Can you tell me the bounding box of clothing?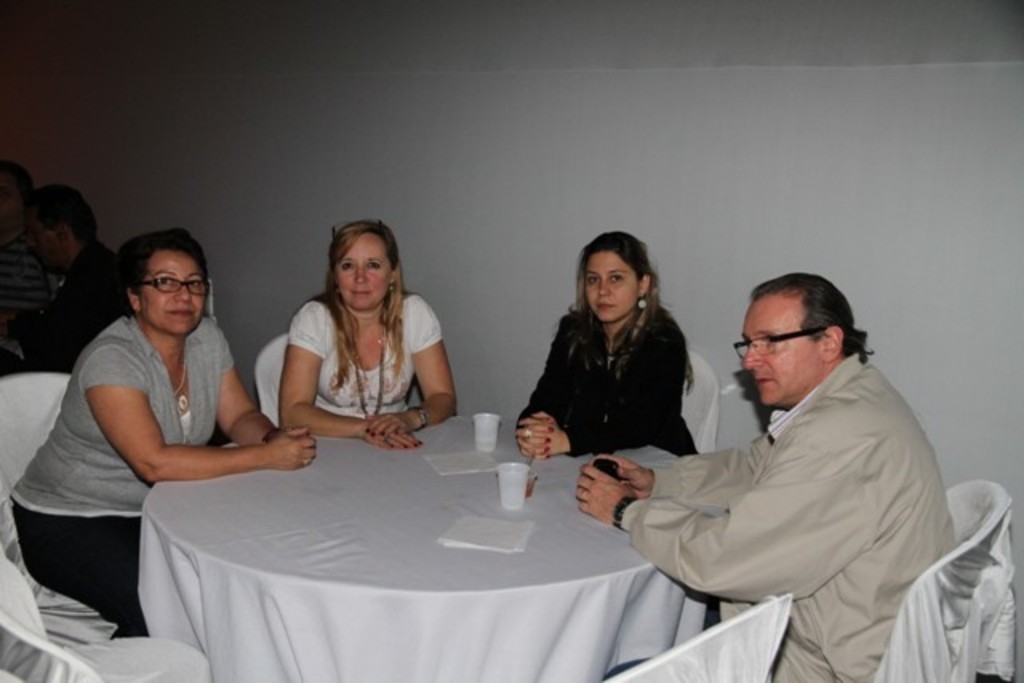
select_region(280, 291, 443, 409).
